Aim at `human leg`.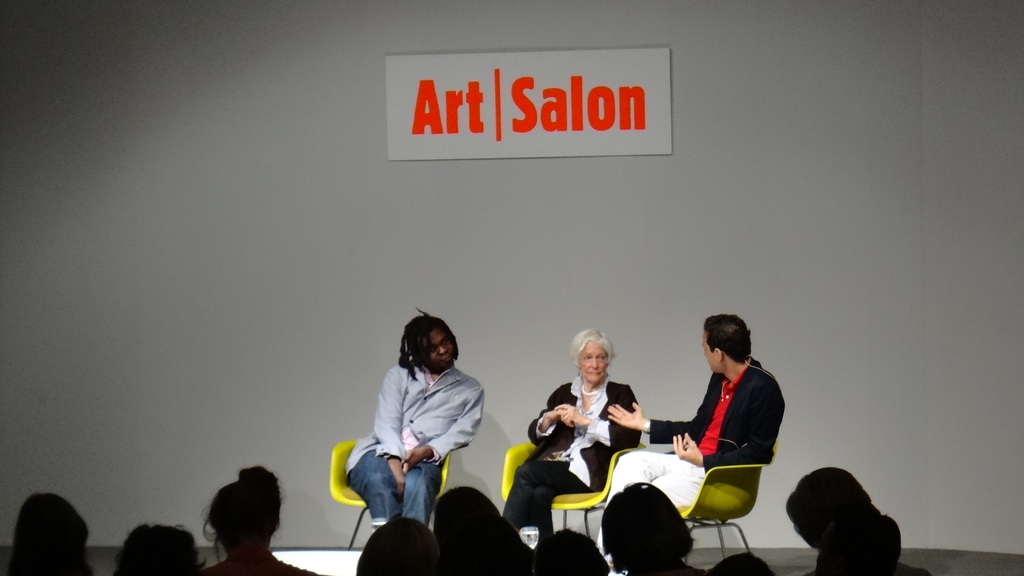
Aimed at locate(506, 456, 555, 522).
